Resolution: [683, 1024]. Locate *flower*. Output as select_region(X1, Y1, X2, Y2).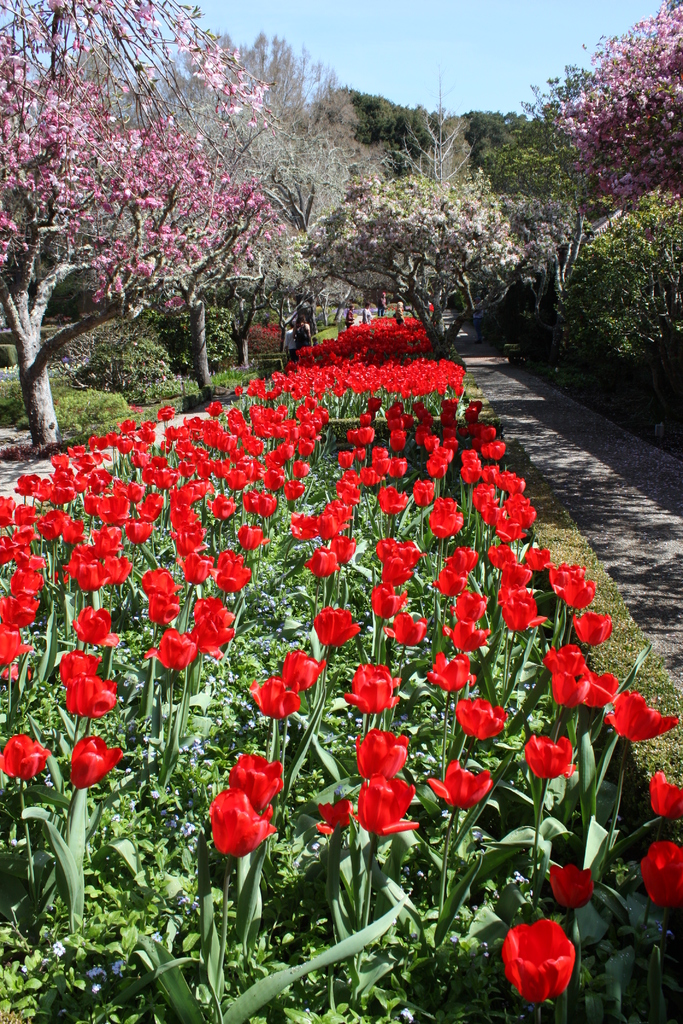
select_region(426, 302, 437, 314).
